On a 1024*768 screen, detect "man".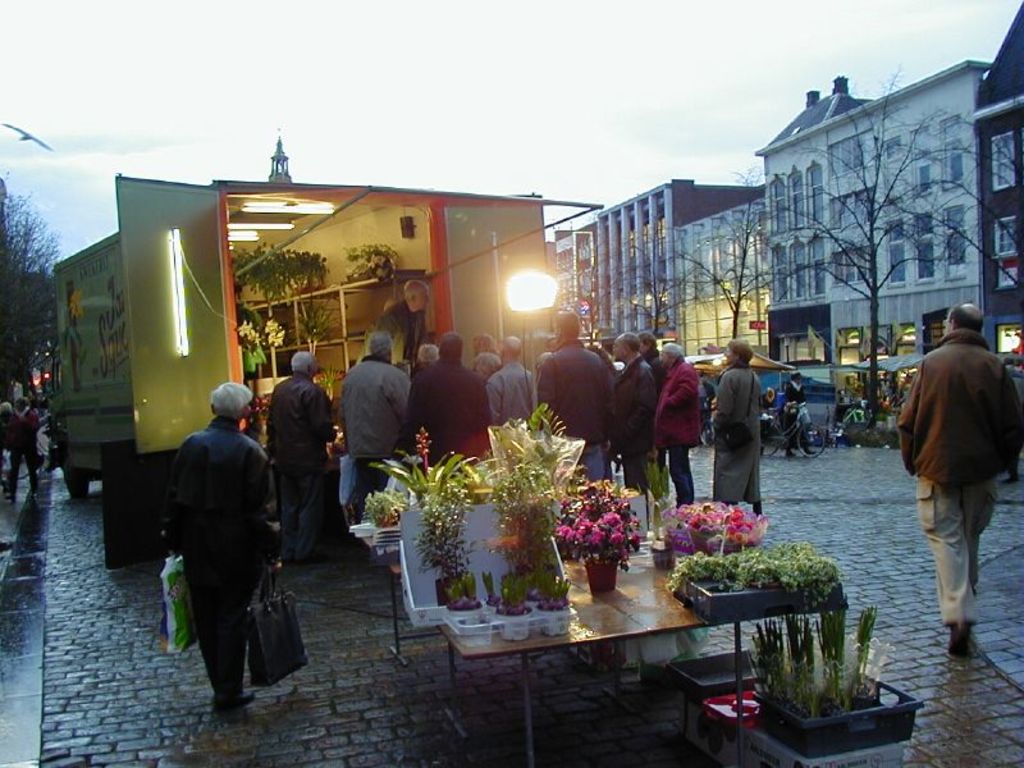
785:369:809:456.
